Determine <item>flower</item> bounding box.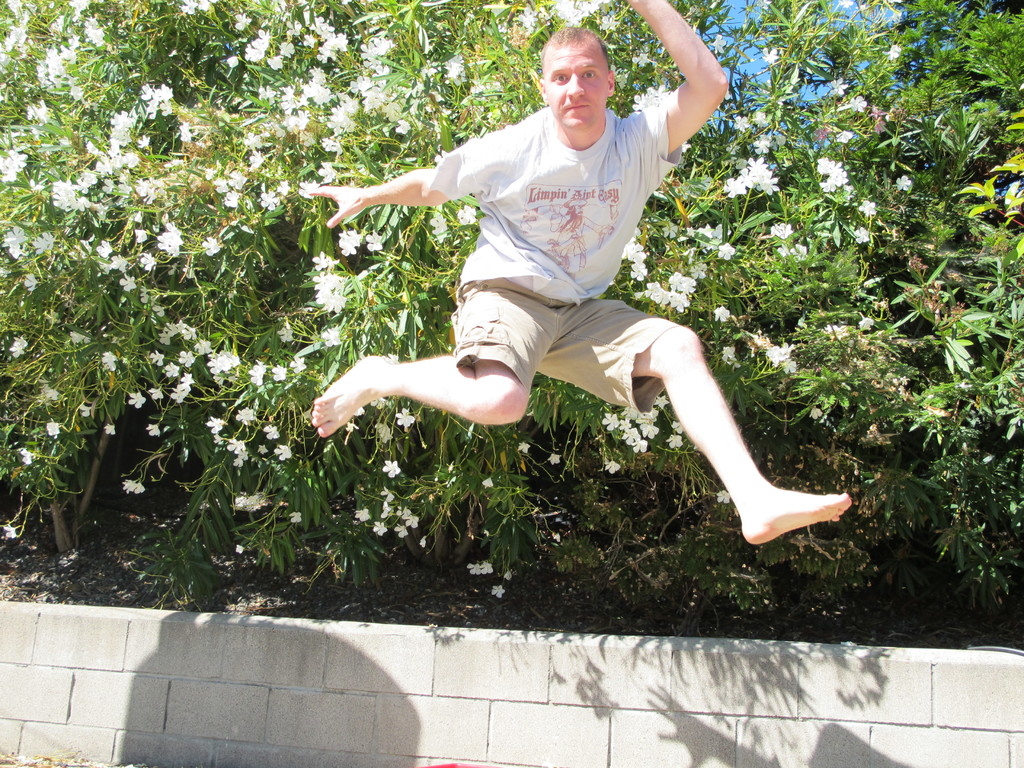
Determined: 364, 226, 387, 258.
